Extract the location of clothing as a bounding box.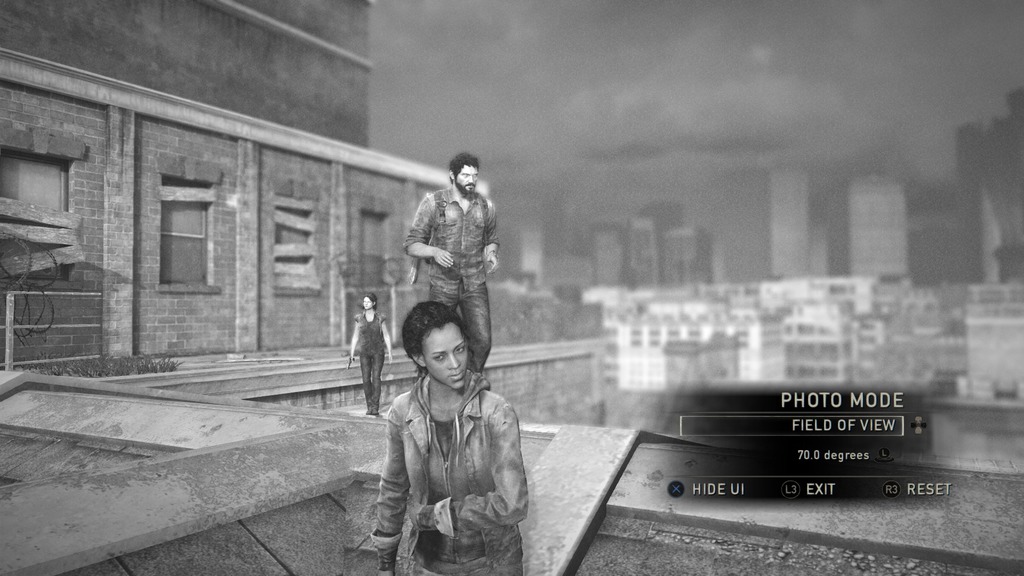
(left=362, top=358, right=534, bottom=575).
